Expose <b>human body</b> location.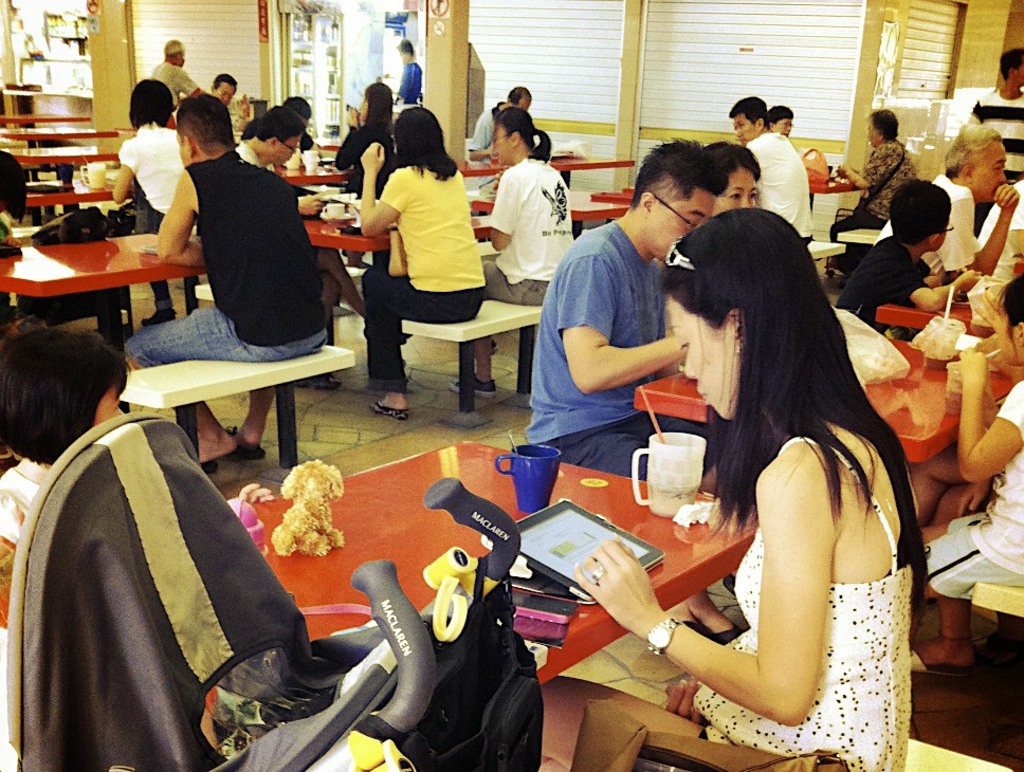
Exposed at detection(839, 238, 974, 338).
